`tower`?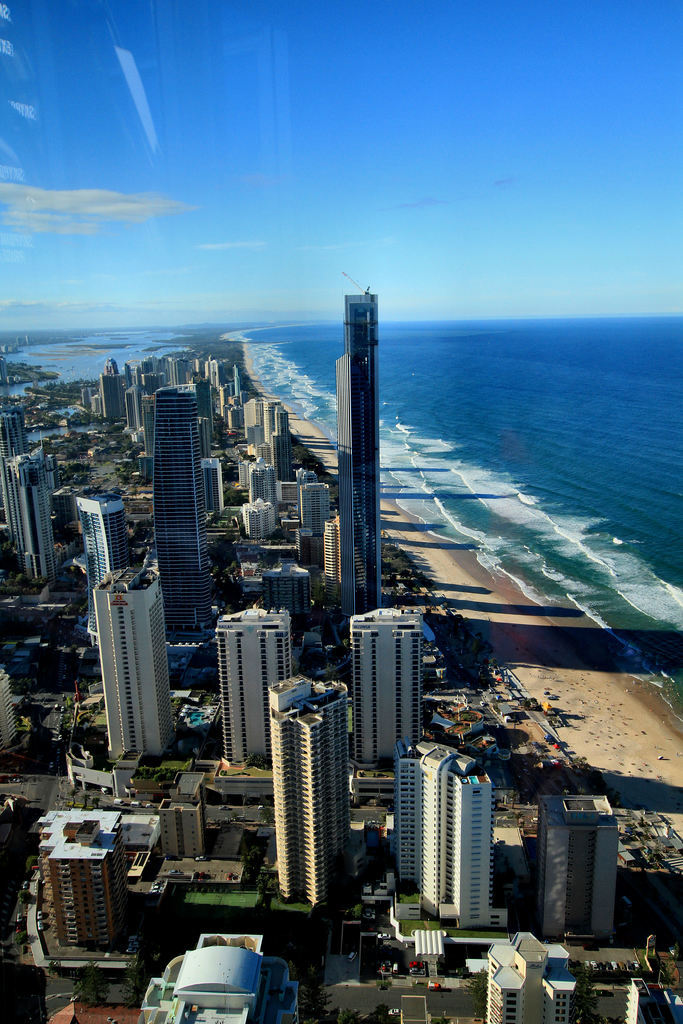
0, 447, 50, 576
